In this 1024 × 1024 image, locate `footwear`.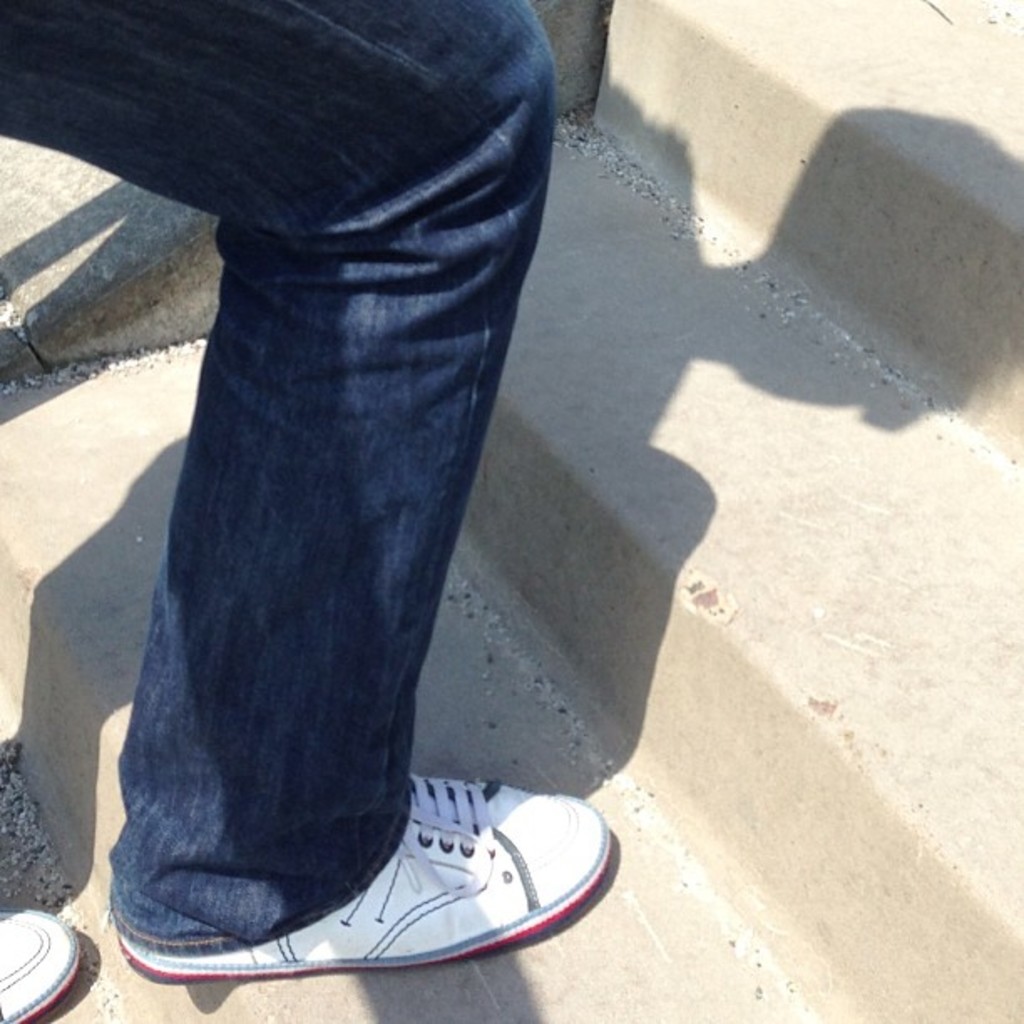
Bounding box: BBox(124, 775, 622, 987).
